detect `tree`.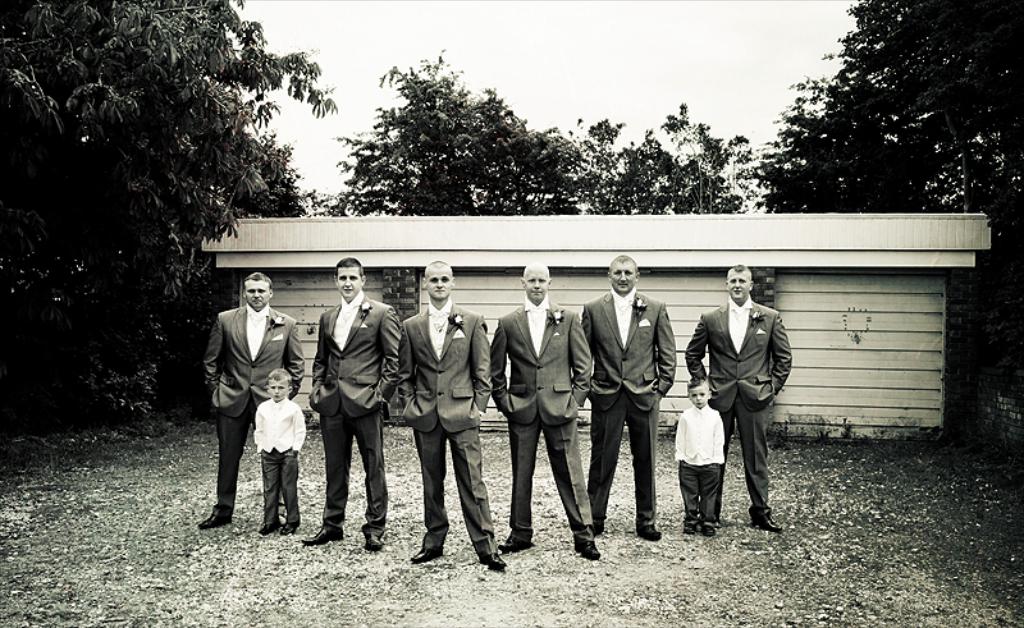
Detected at 335 64 748 219.
